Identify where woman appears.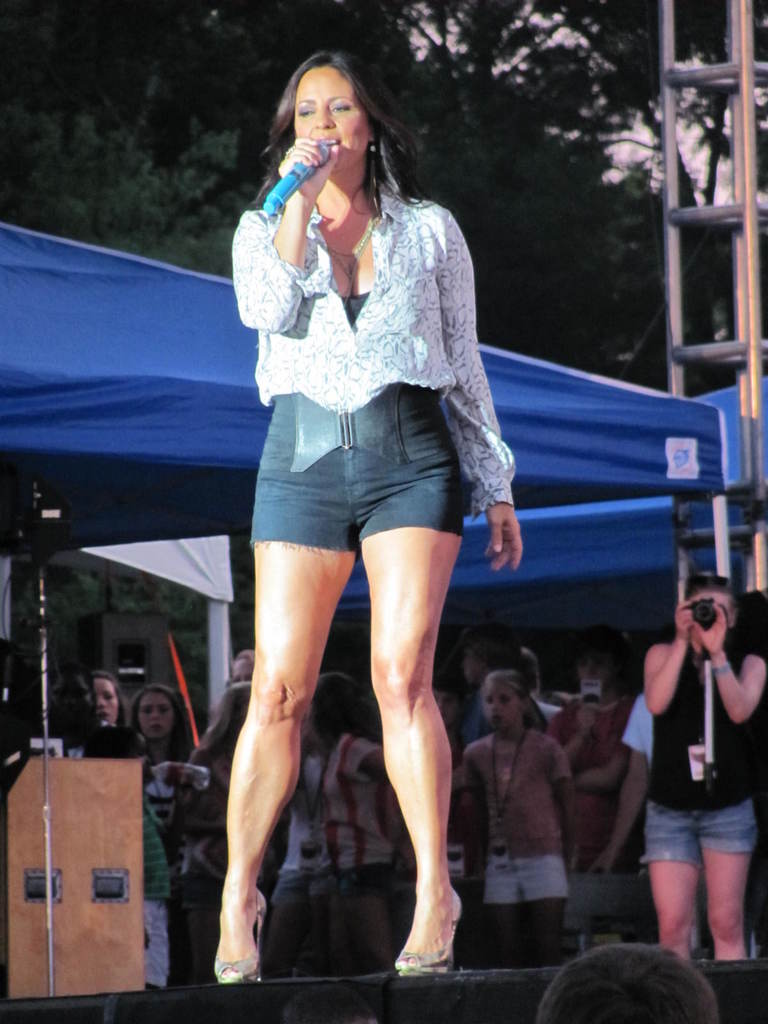
Appears at [left=257, top=682, right=400, bottom=970].
